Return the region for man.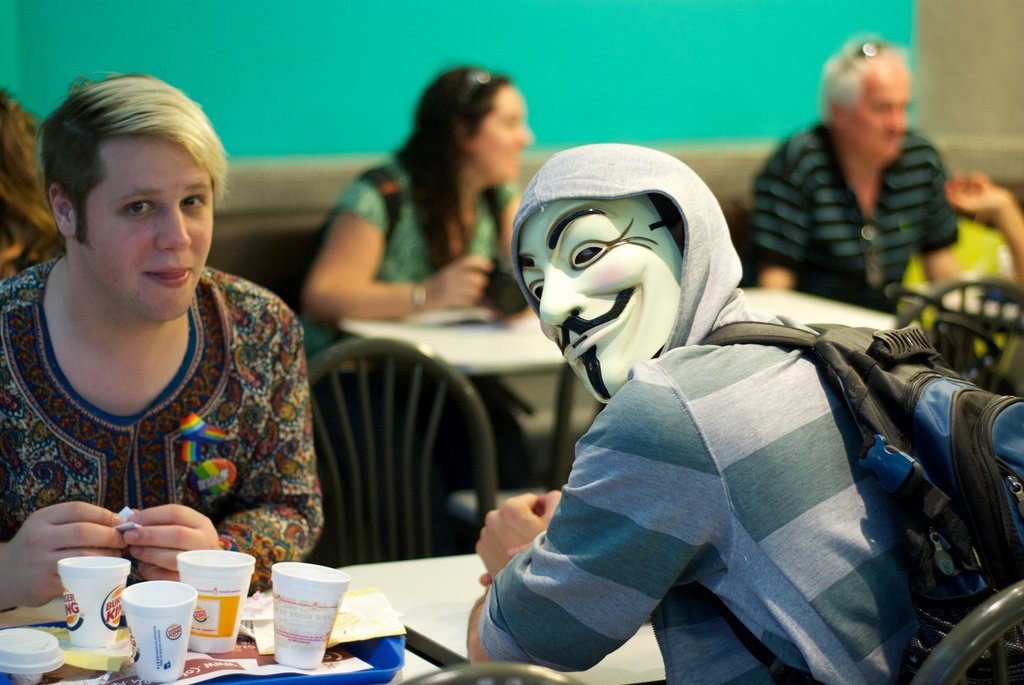
<box>743,33,964,313</box>.
